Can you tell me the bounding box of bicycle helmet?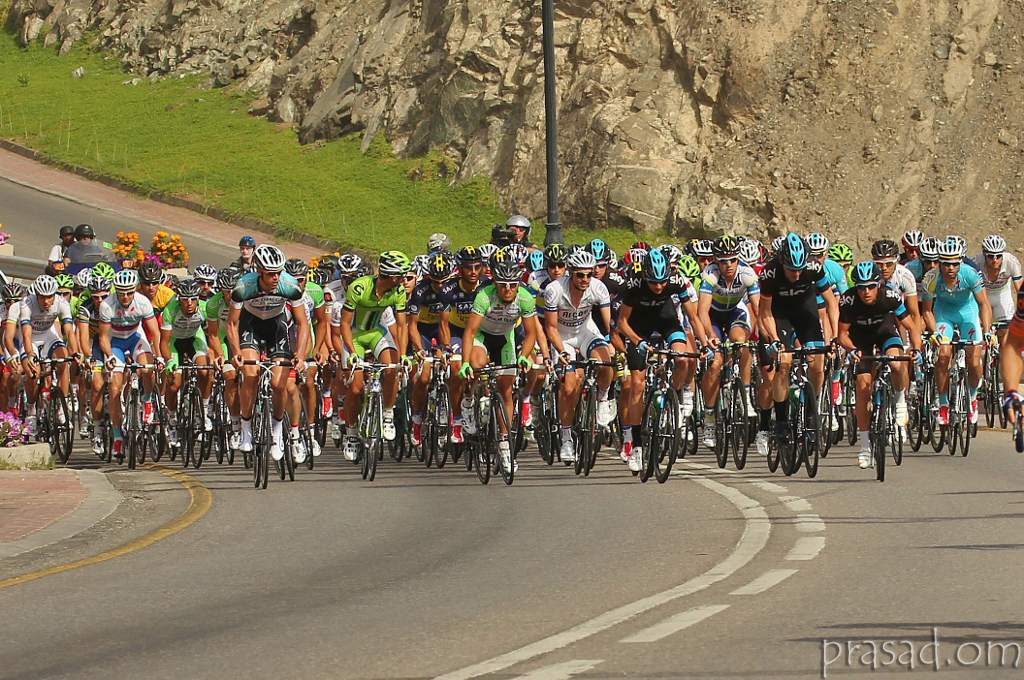
674:254:698:277.
